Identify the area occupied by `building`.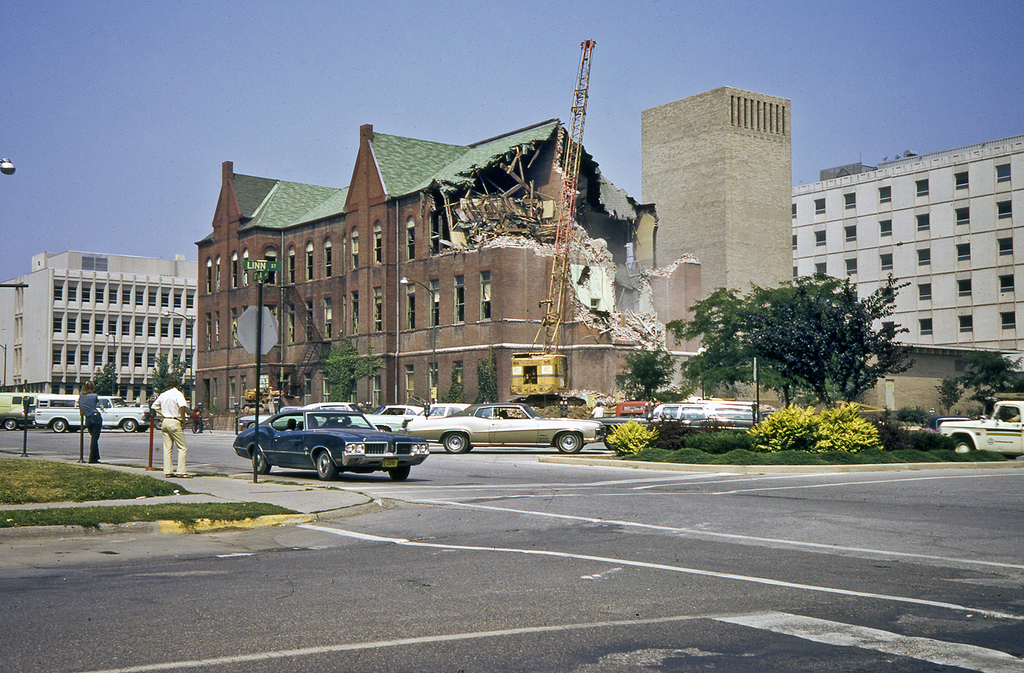
Area: x1=0, y1=252, x2=198, y2=409.
